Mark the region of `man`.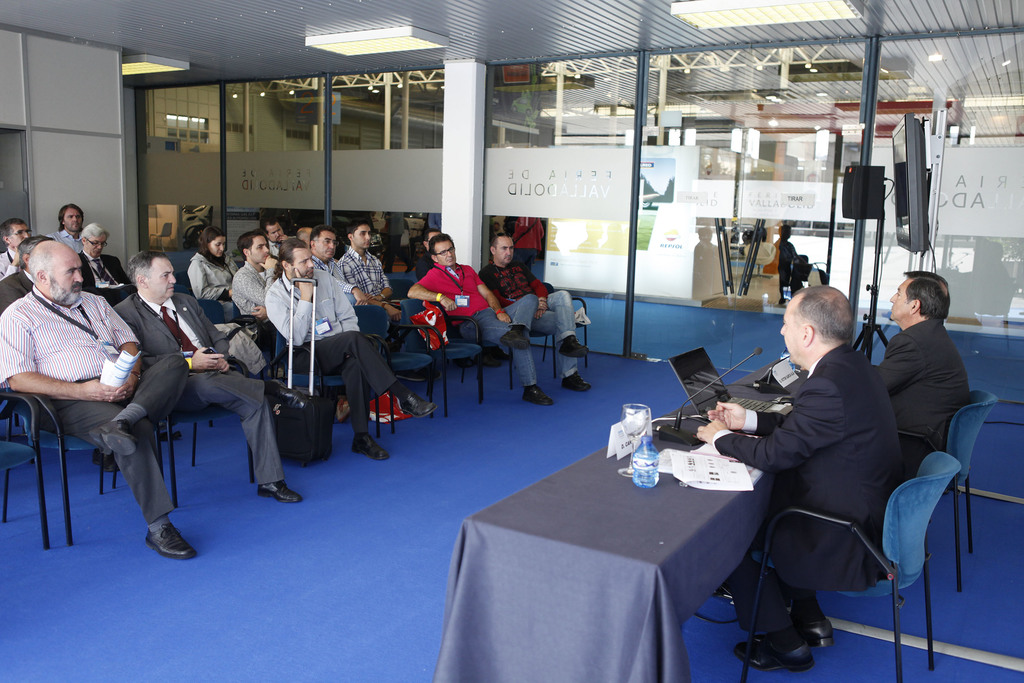
Region: (881,268,966,504).
